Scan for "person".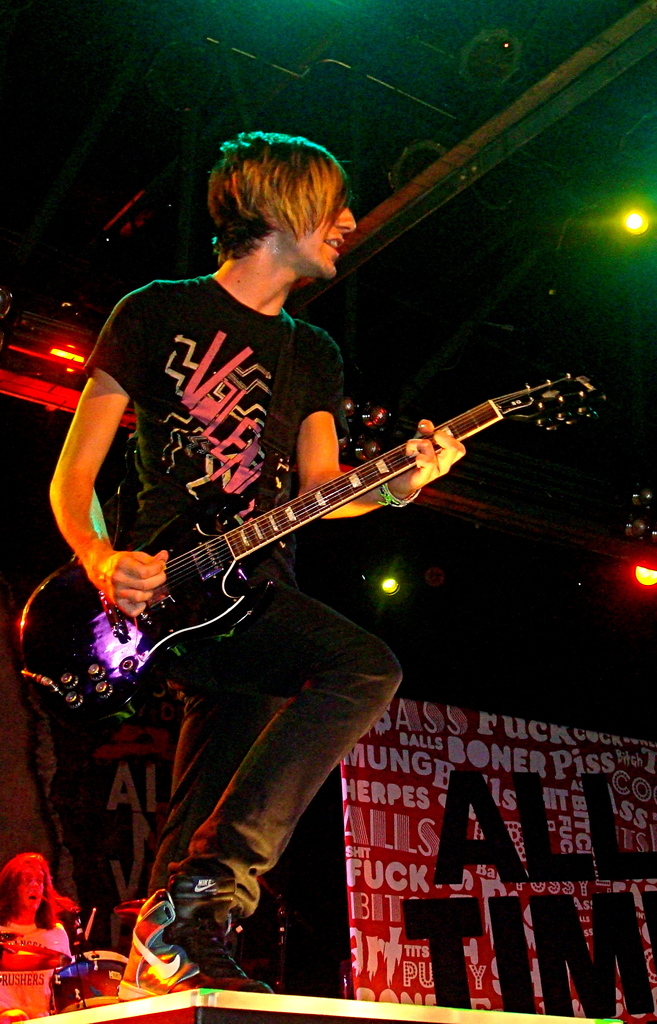
Scan result: 75 177 539 959.
